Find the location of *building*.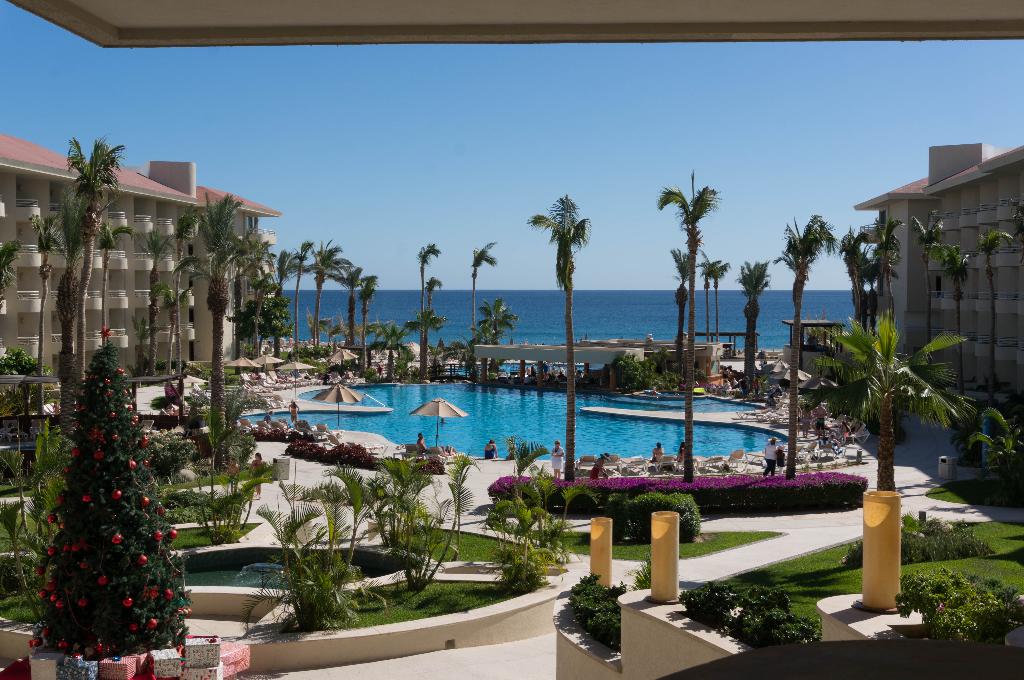
Location: left=854, top=142, right=1023, bottom=407.
